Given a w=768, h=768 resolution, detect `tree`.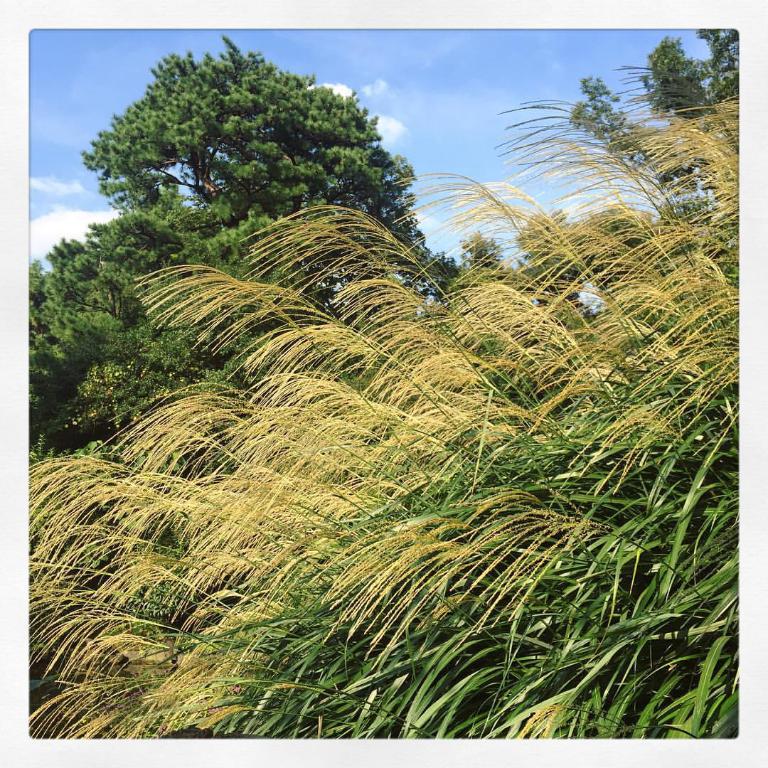
left=8, top=29, right=495, bottom=462.
